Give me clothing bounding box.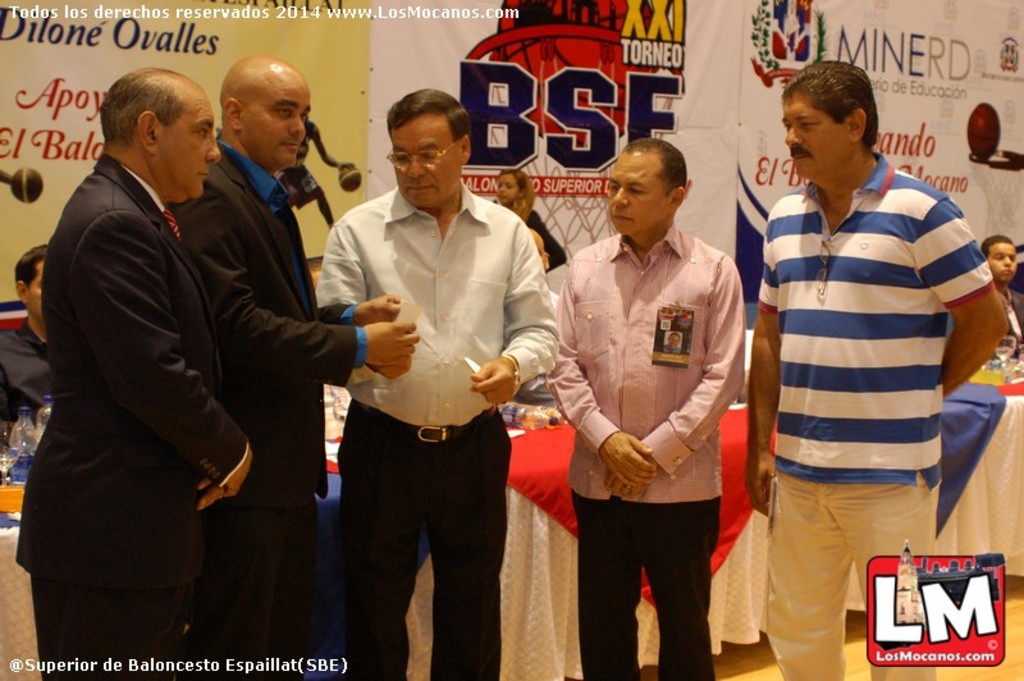
516,202,561,271.
